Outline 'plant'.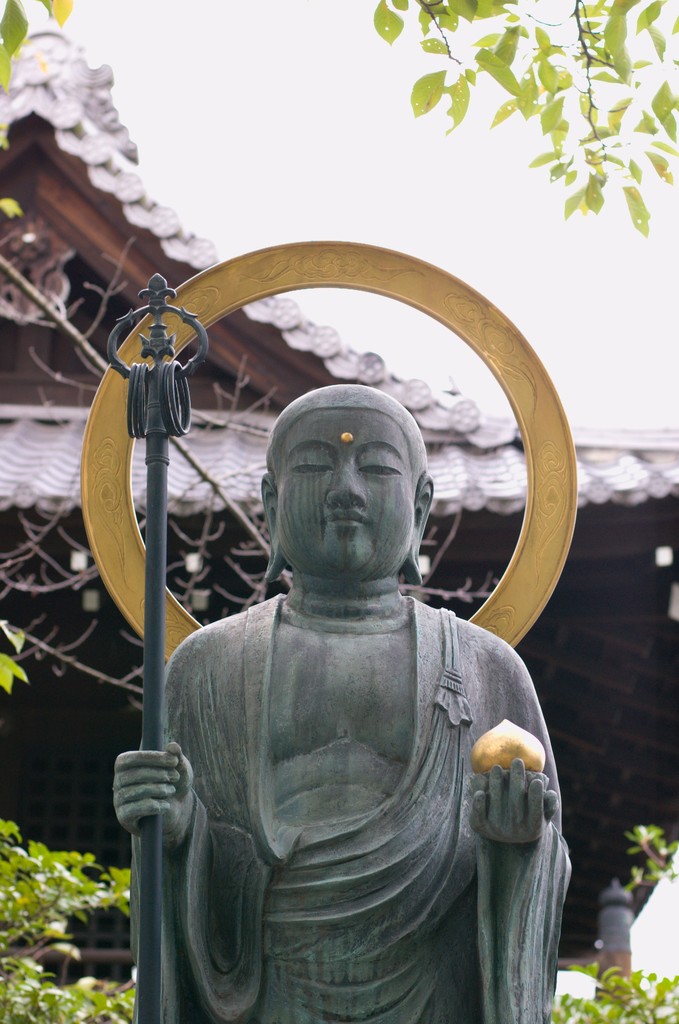
Outline: <box>0,814,139,1023</box>.
